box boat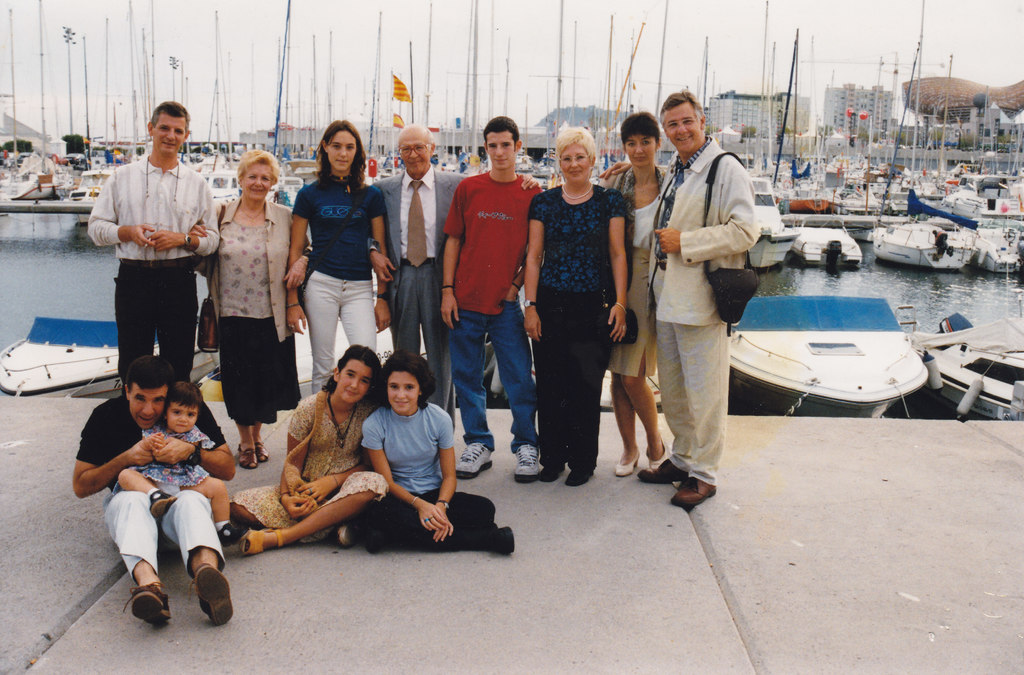
{"left": 870, "top": 200, "right": 995, "bottom": 279}
